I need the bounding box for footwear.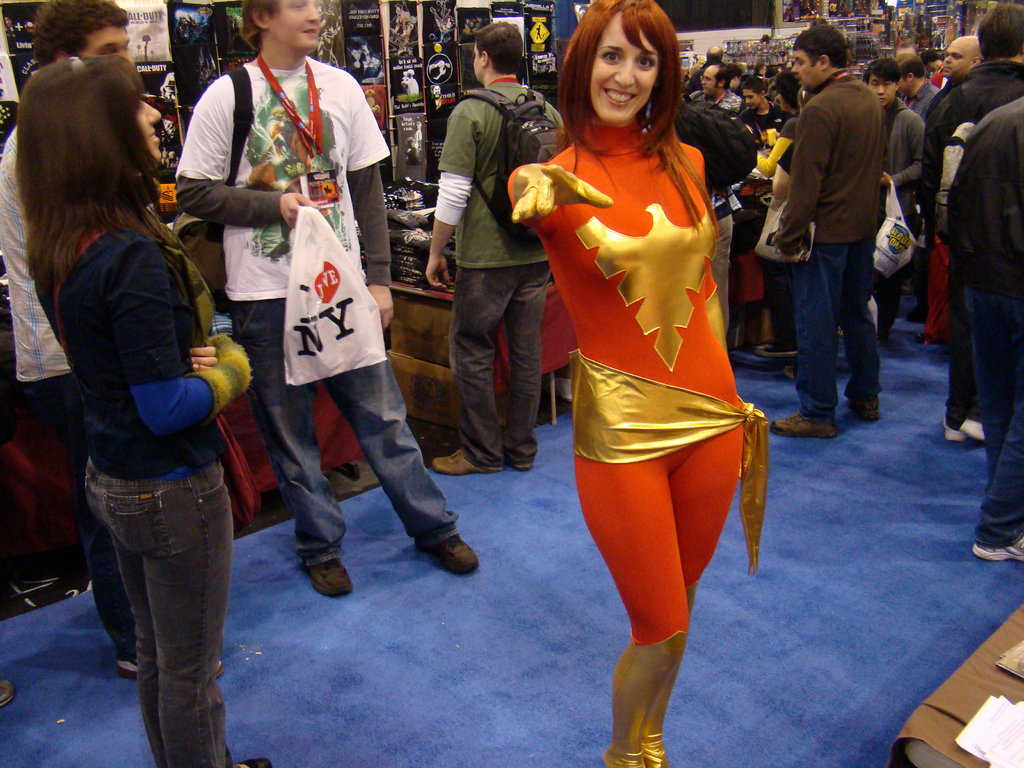
Here it is: (774, 413, 838, 444).
